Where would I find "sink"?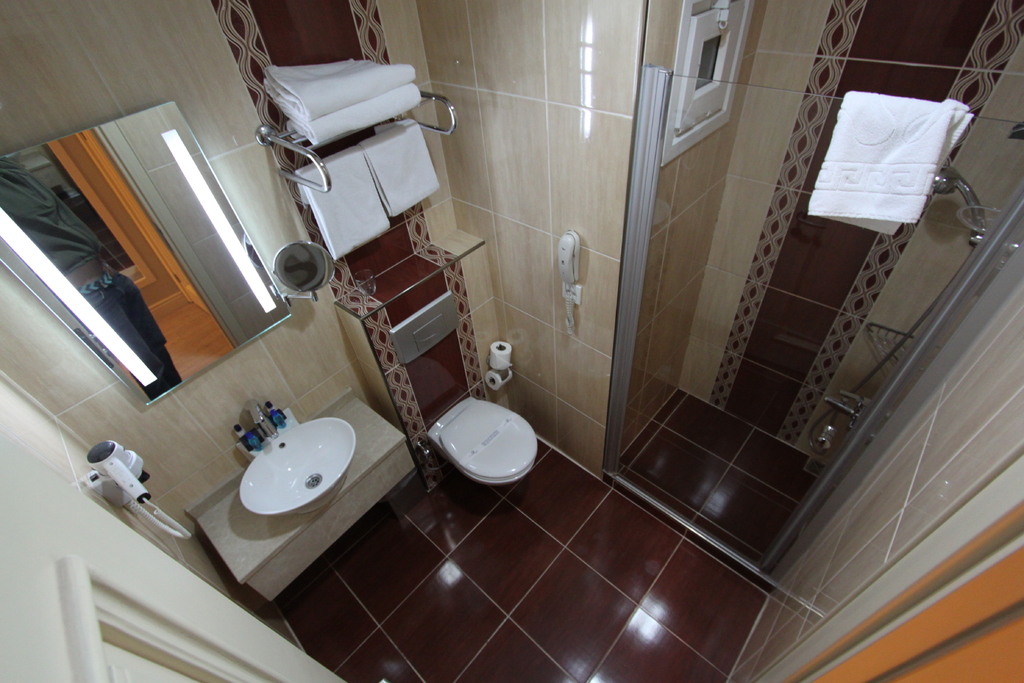
At (x1=211, y1=393, x2=356, y2=538).
